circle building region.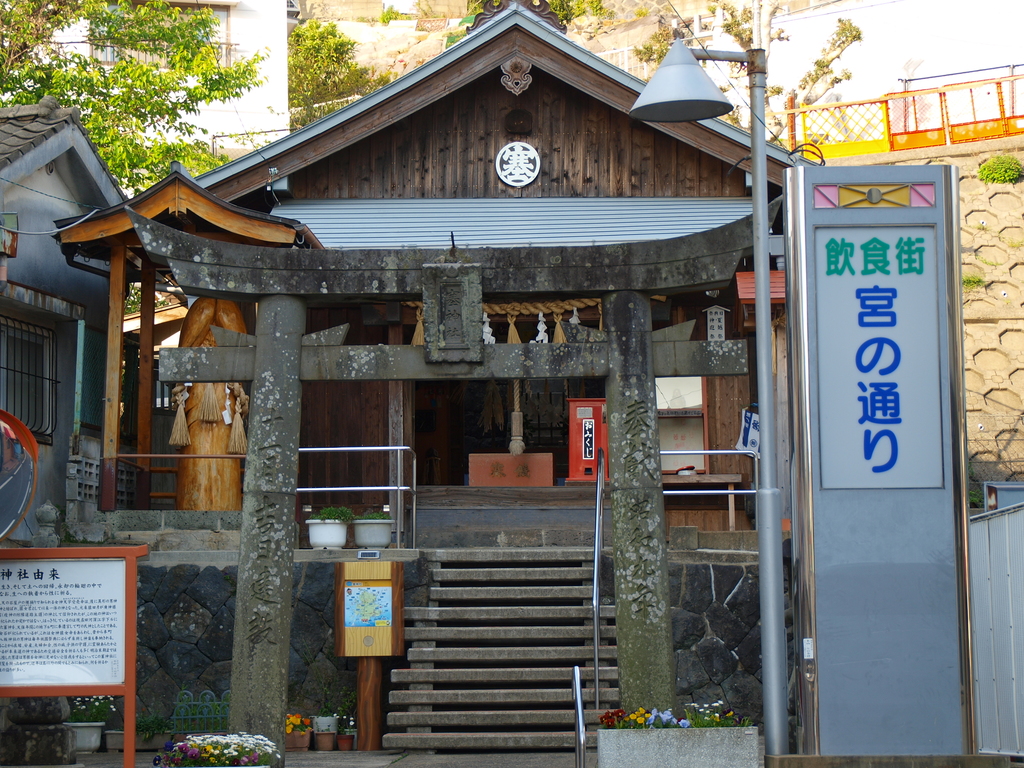
Region: left=54, top=0, right=828, bottom=750.
